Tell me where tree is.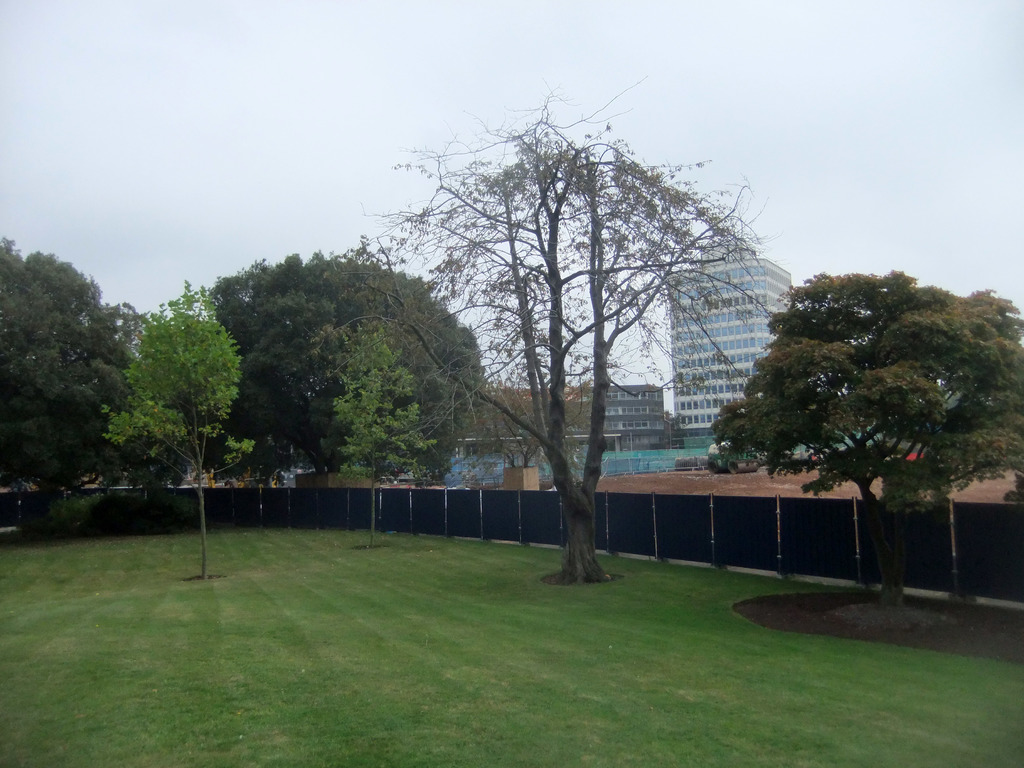
tree is at 204 250 478 509.
